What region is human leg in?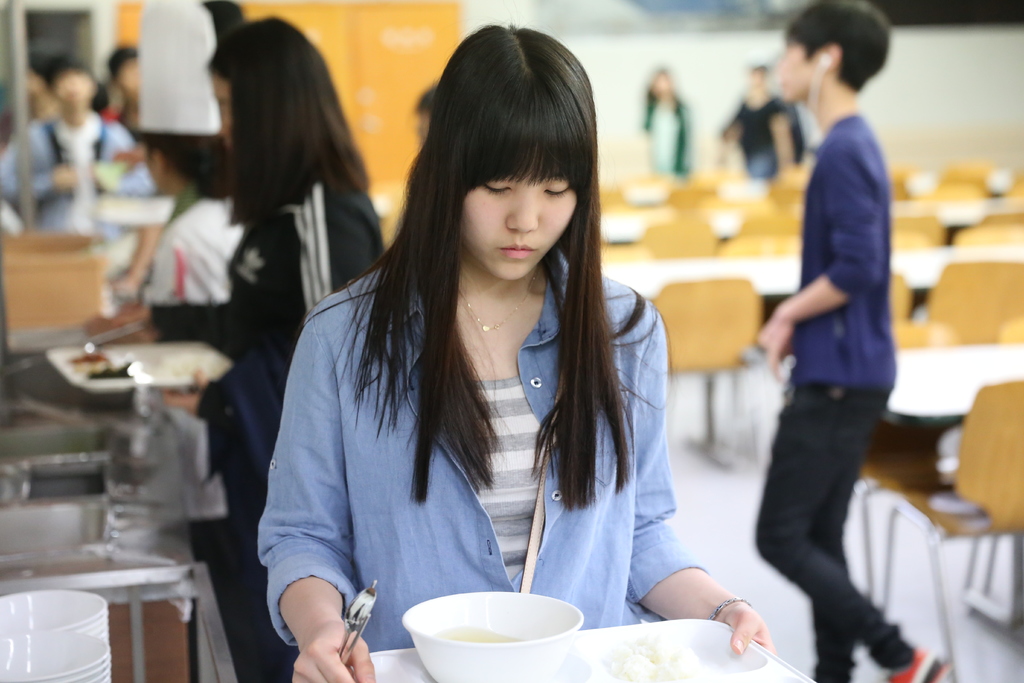
rect(810, 390, 879, 682).
